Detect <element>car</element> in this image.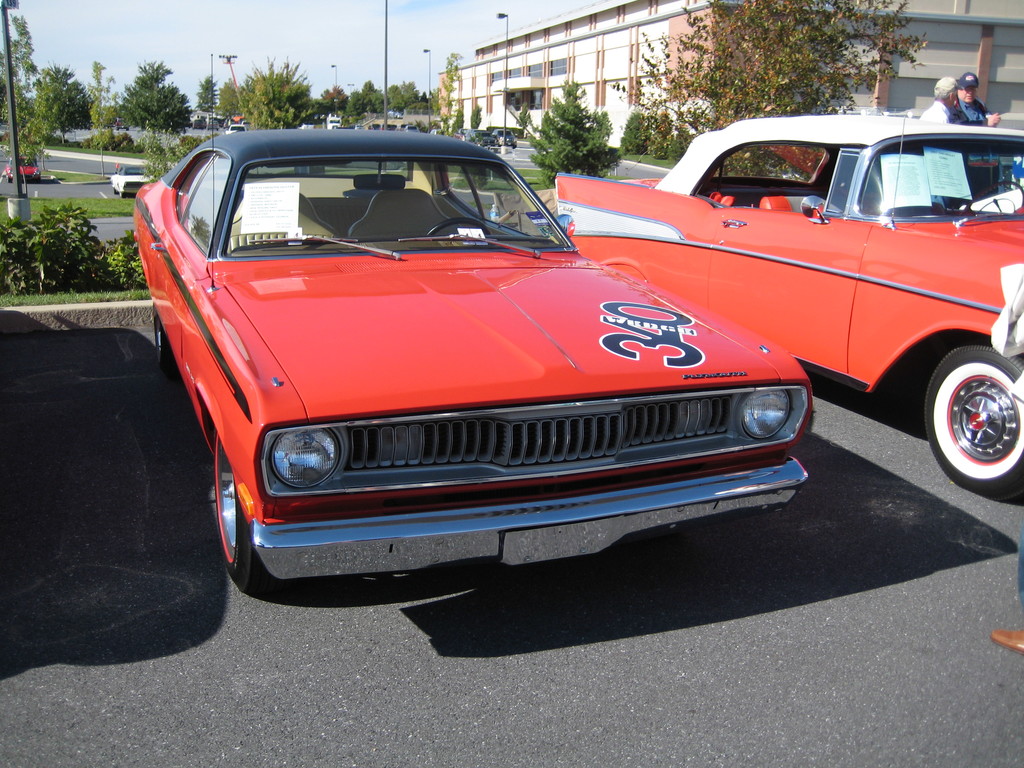
Detection: (x1=450, y1=127, x2=482, y2=145).
